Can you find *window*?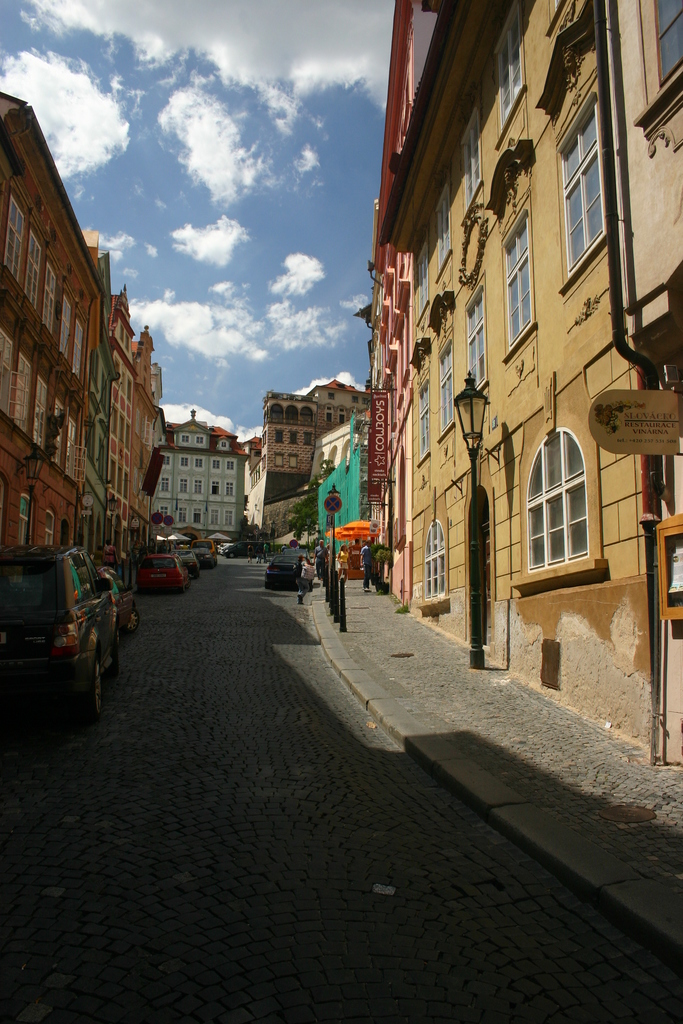
Yes, bounding box: x1=418 y1=524 x2=447 y2=607.
